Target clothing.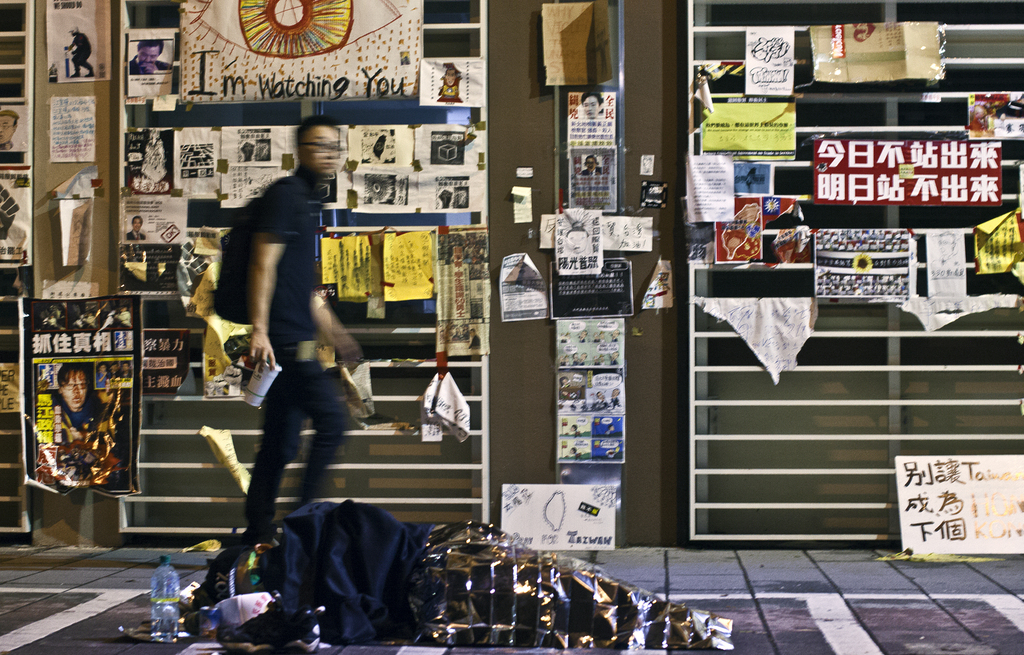
Target region: Rect(217, 141, 357, 529).
